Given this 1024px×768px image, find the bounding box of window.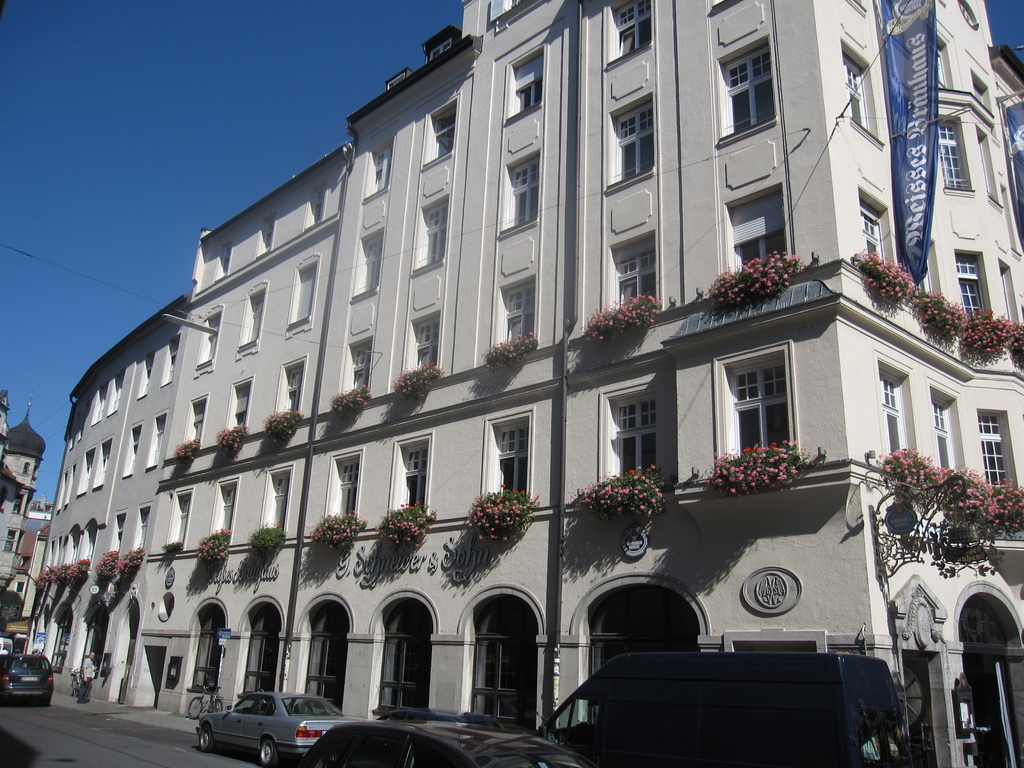
pyautogui.locateOnScreen(0, 528, 29, 560).
